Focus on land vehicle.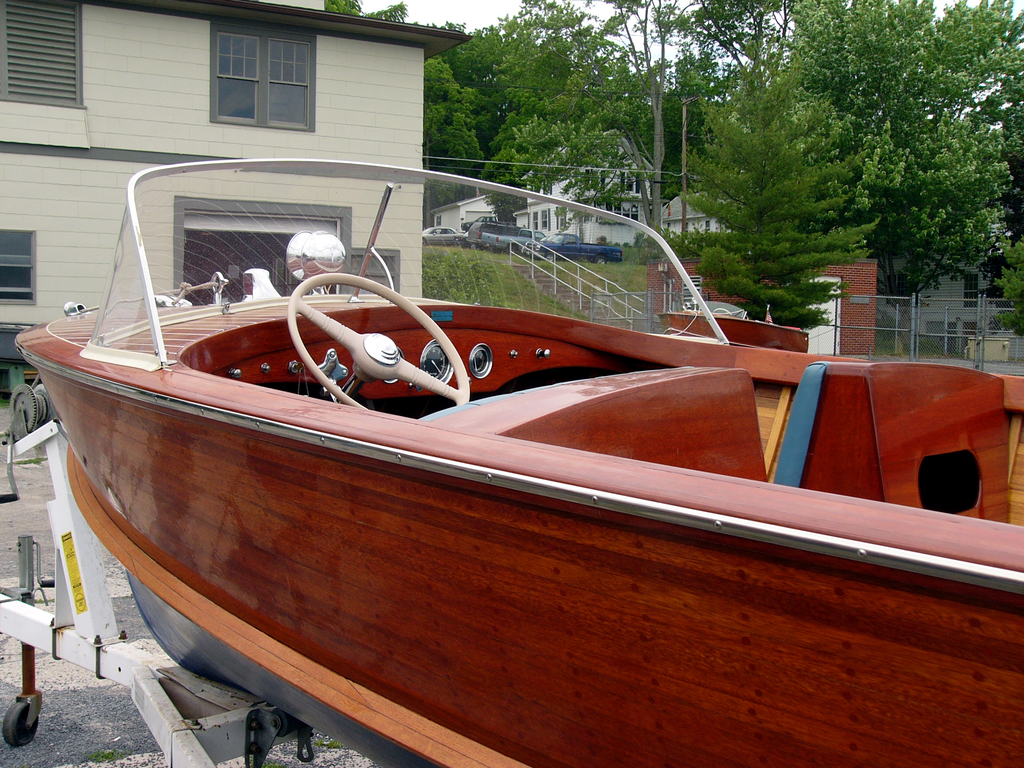
Focused at <bbox>459, 216, 546, 253</bbox>.
